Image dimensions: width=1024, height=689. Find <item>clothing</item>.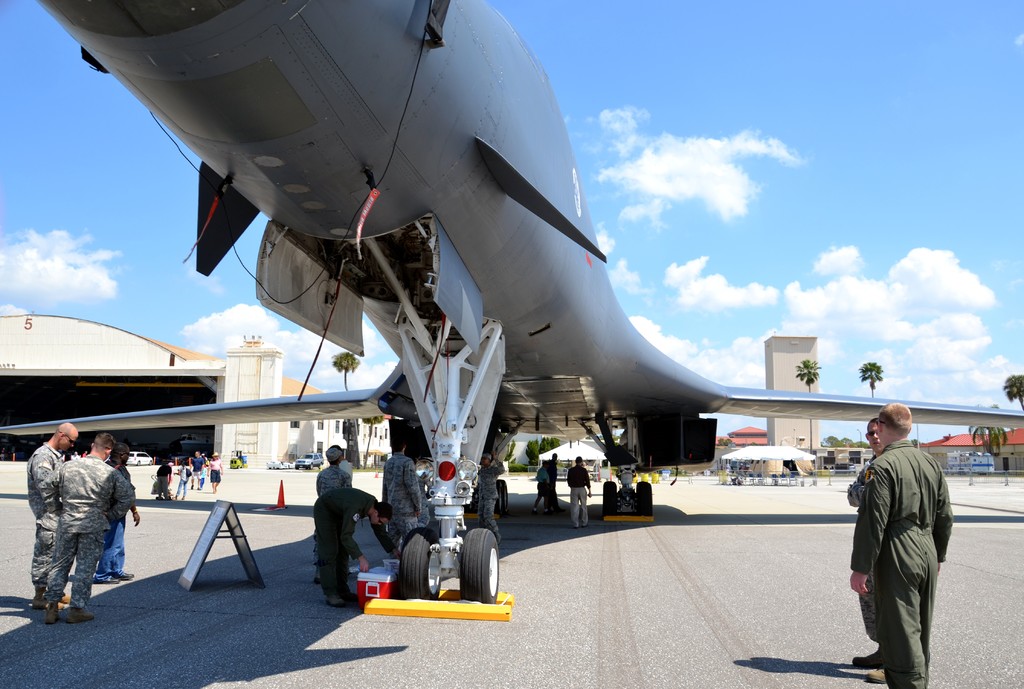
(848, 412, 957, 674).
